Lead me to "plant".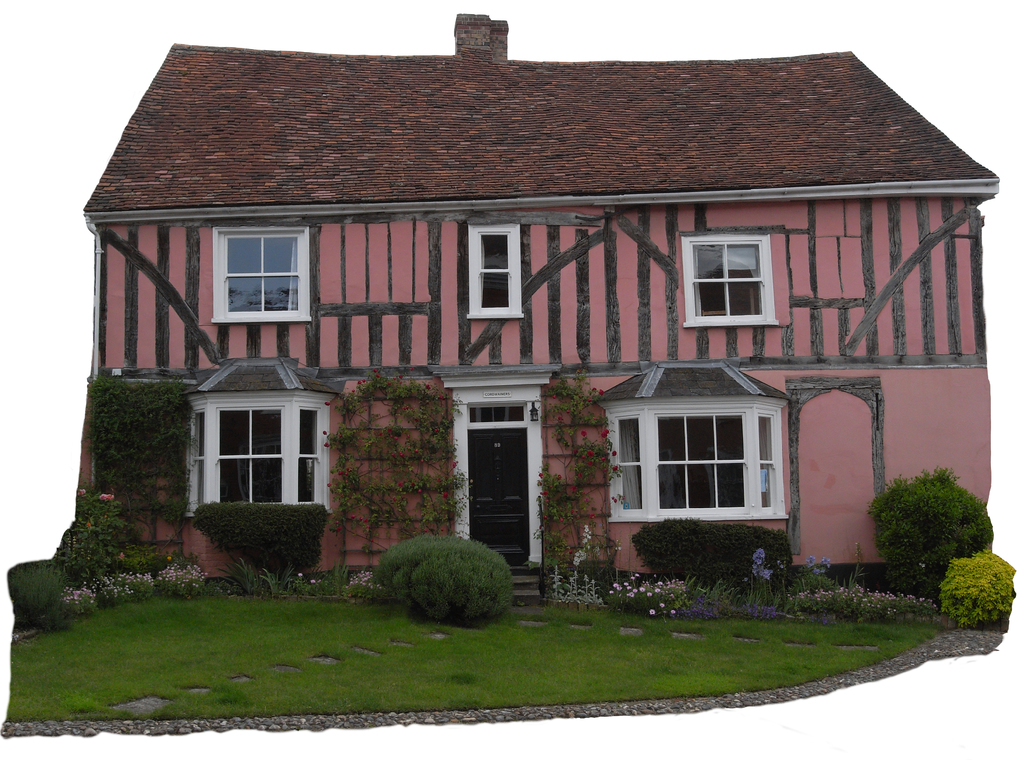
Lead to <region>86, 566, 133, 603</region>.
